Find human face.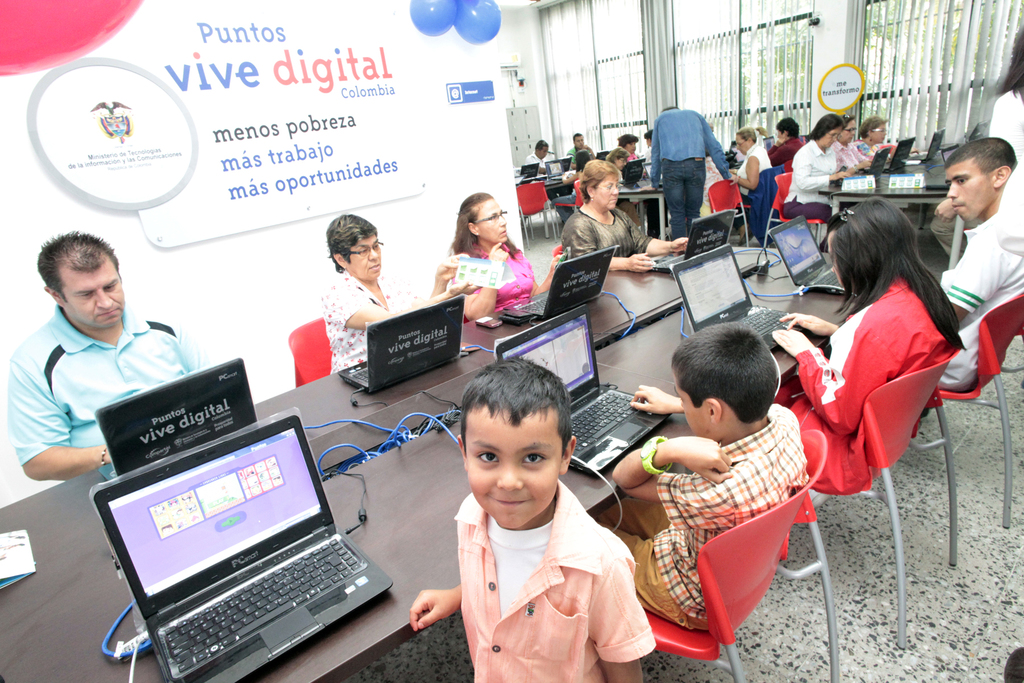
rect(473, 194, 507, 244).
